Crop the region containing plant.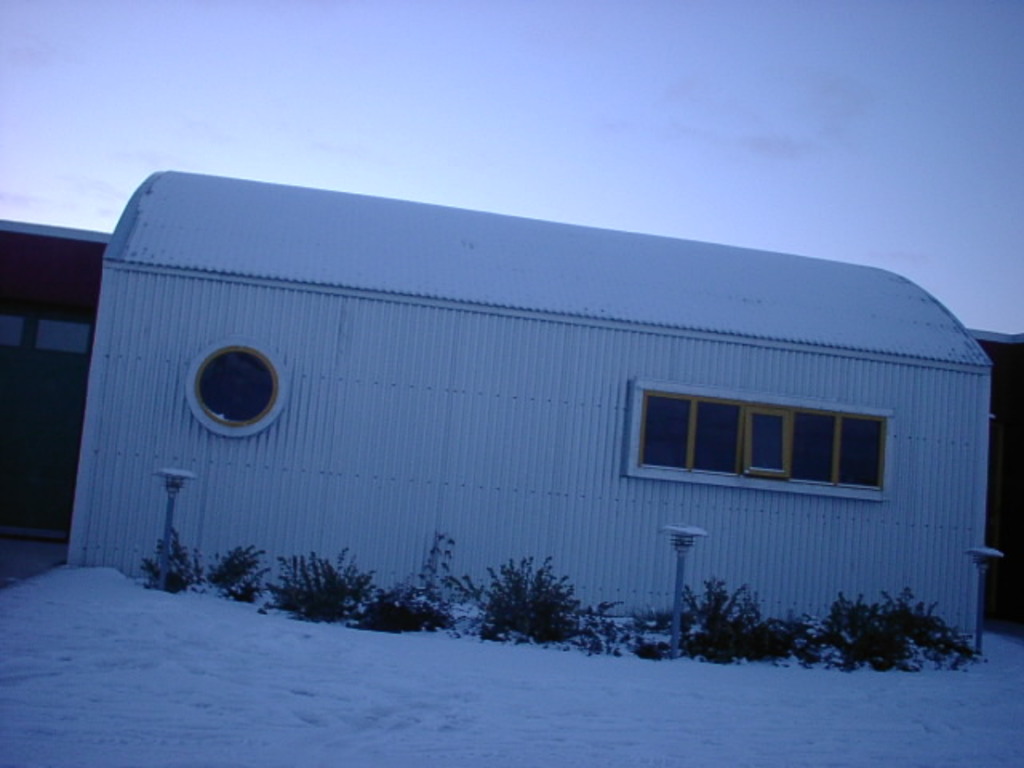
Crop region: box=[349, 534, 462, 638].
